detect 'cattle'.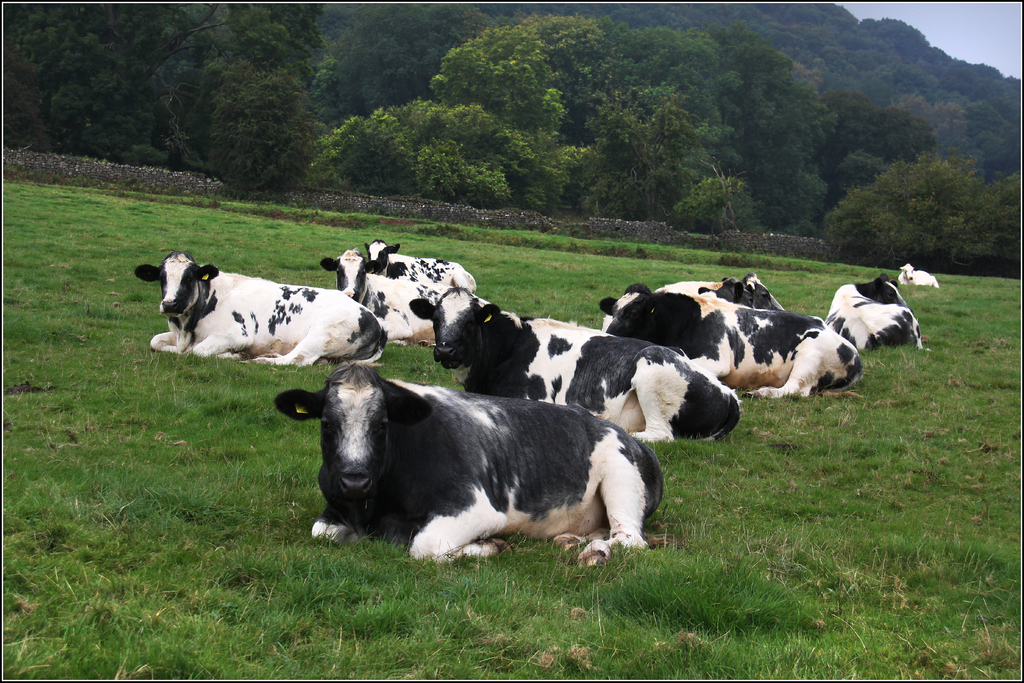
Detected at 127 248 391 377.
